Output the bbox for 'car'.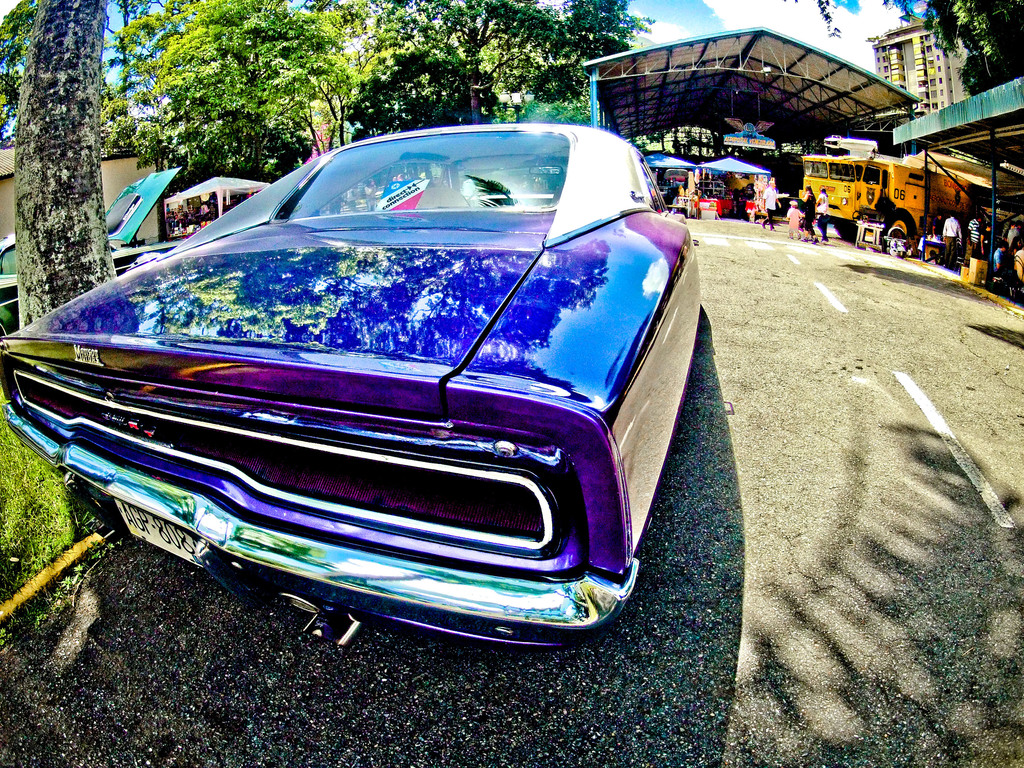
(0, 166, 189, 337).
